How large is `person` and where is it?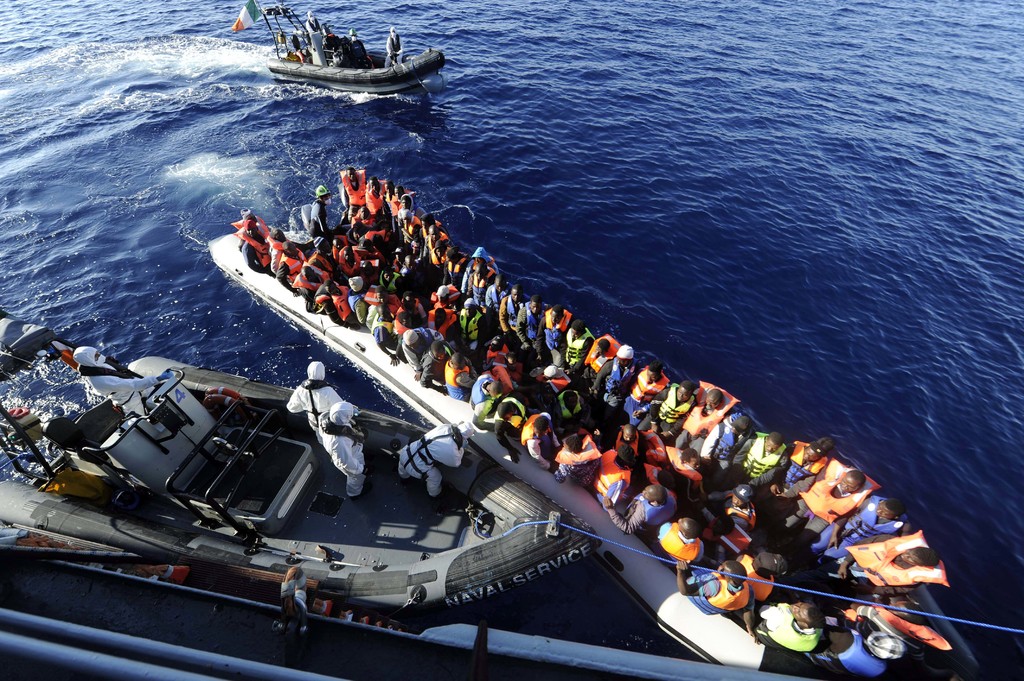
Bounding box: bbox=[304, 8, 324, 40].
